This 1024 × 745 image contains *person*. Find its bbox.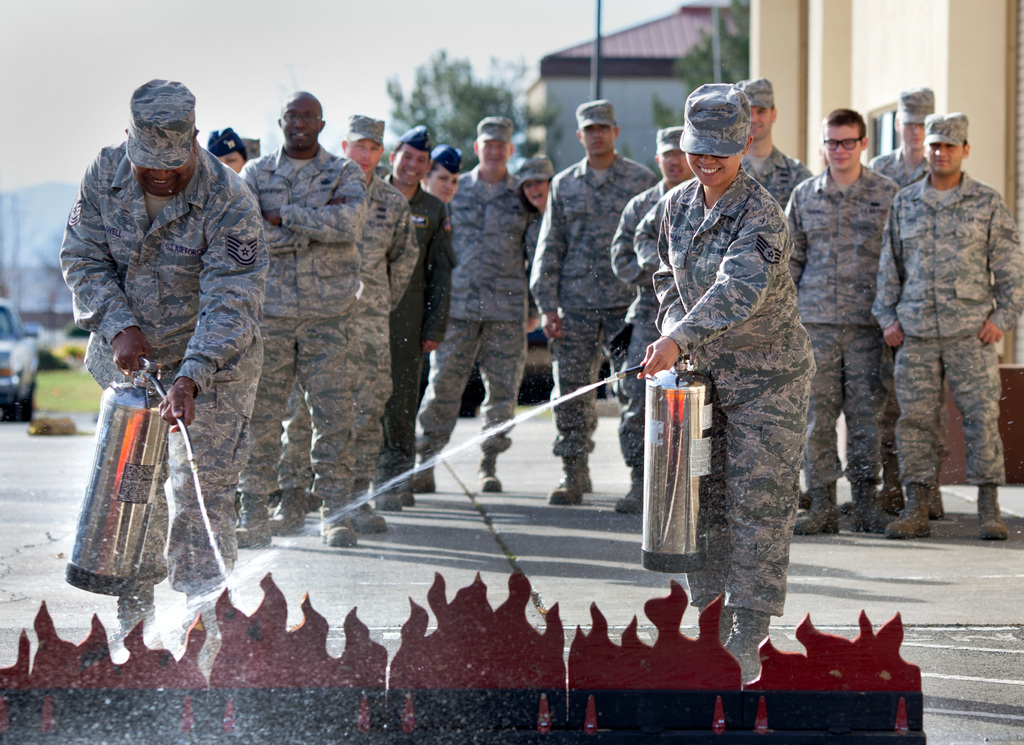
detection(422, 142, 454, 211).
